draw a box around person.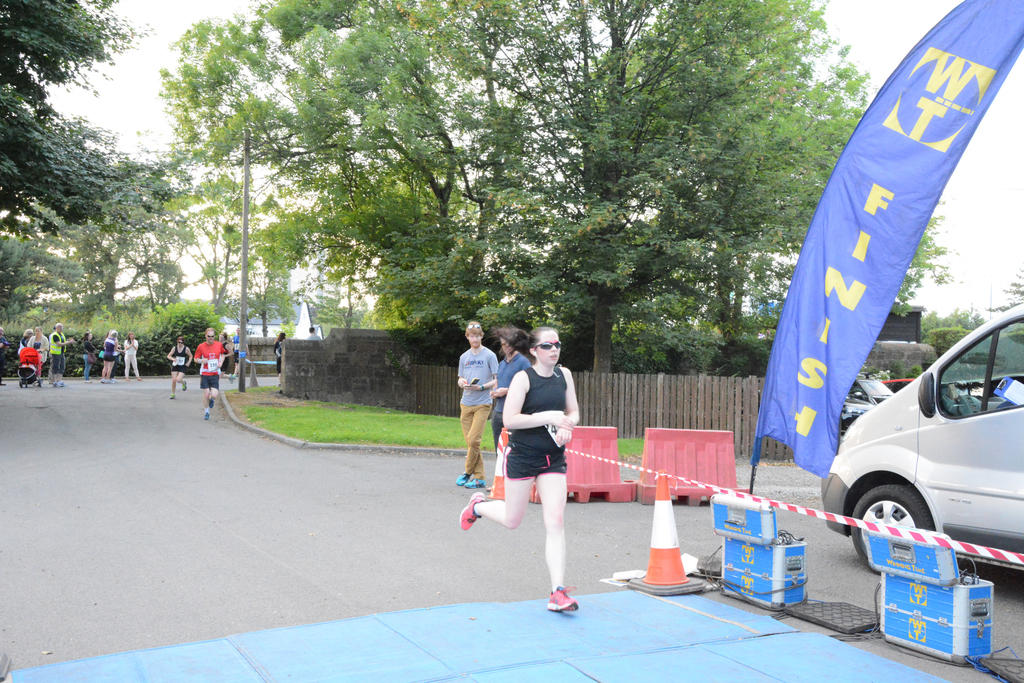
rect(99, 330, 128, 385).
